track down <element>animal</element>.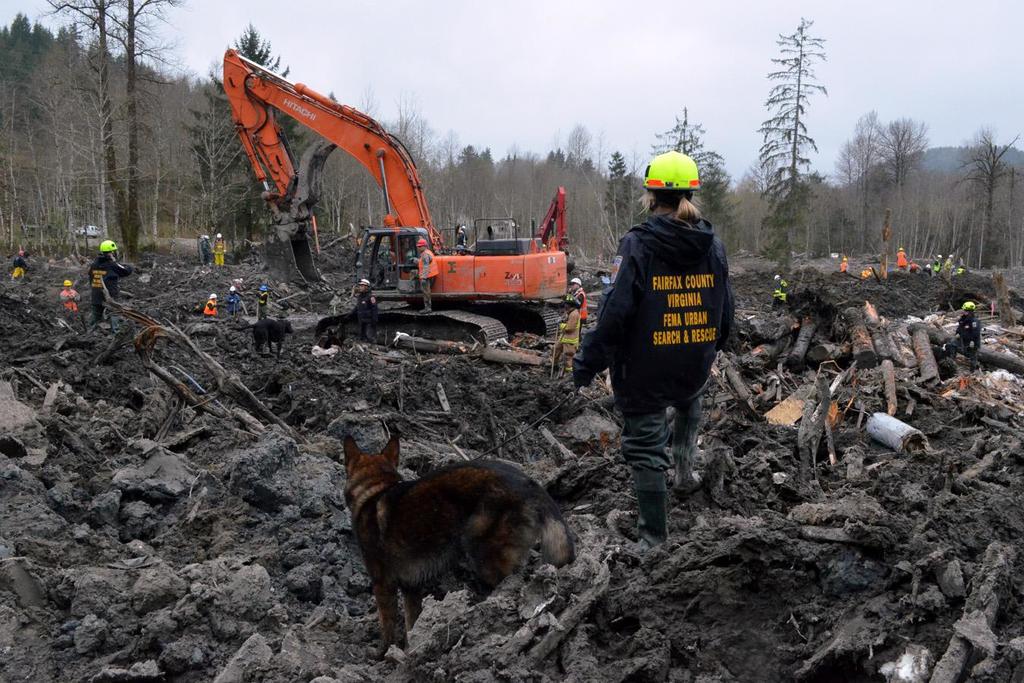
Tracked to 334/417/567/660.
